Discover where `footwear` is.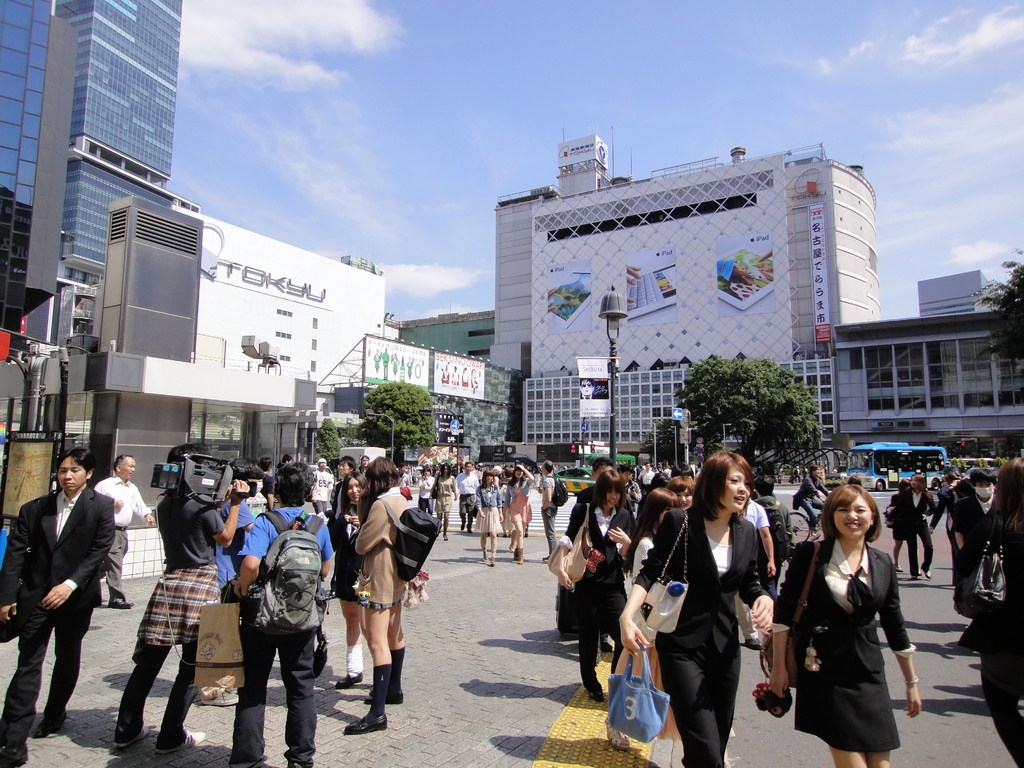
Discovered at (117, 724, 154, 749).
